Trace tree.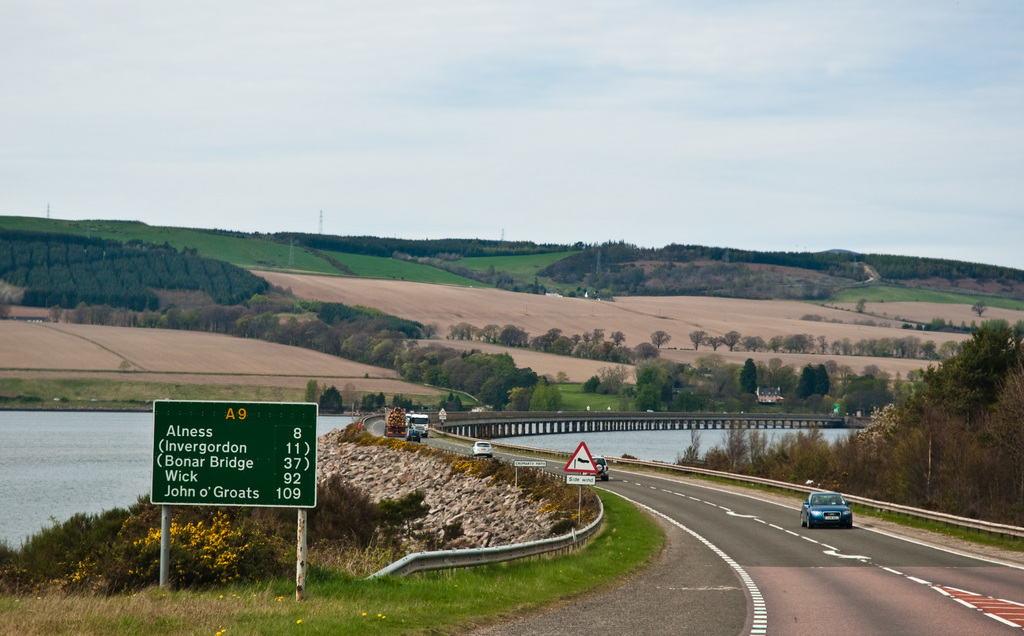
Traced to bbox=[840, 363, 853, 387].
